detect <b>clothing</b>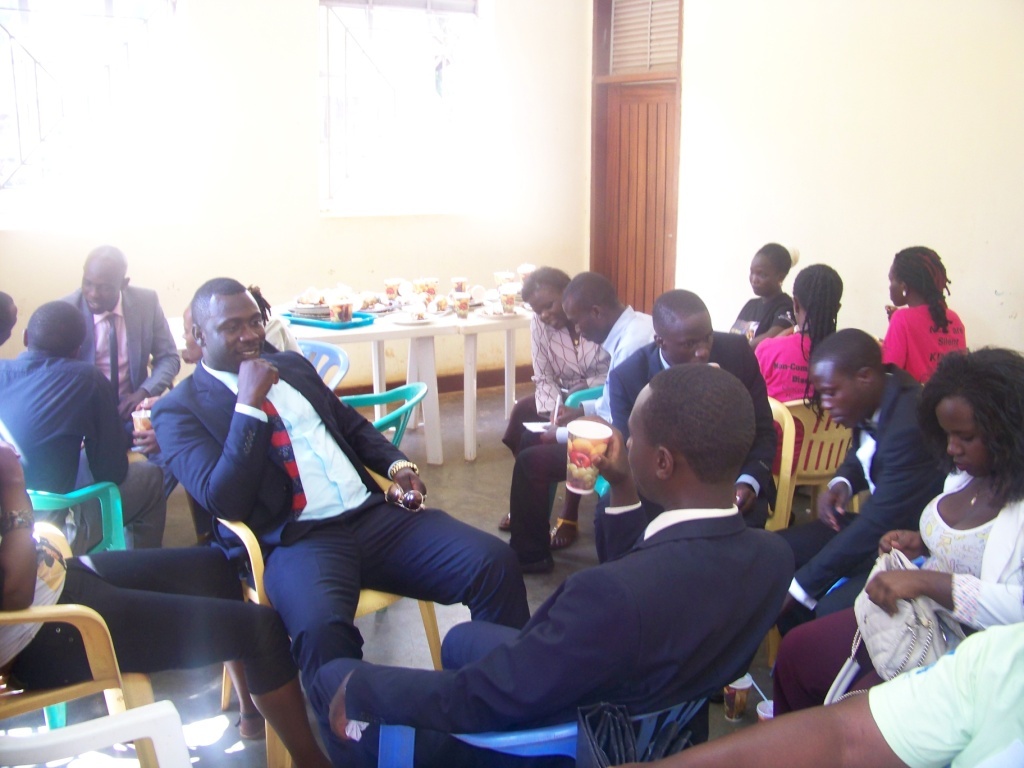
{"x1": 503, "y1": 307, "x2": 606, "y2": 450}
